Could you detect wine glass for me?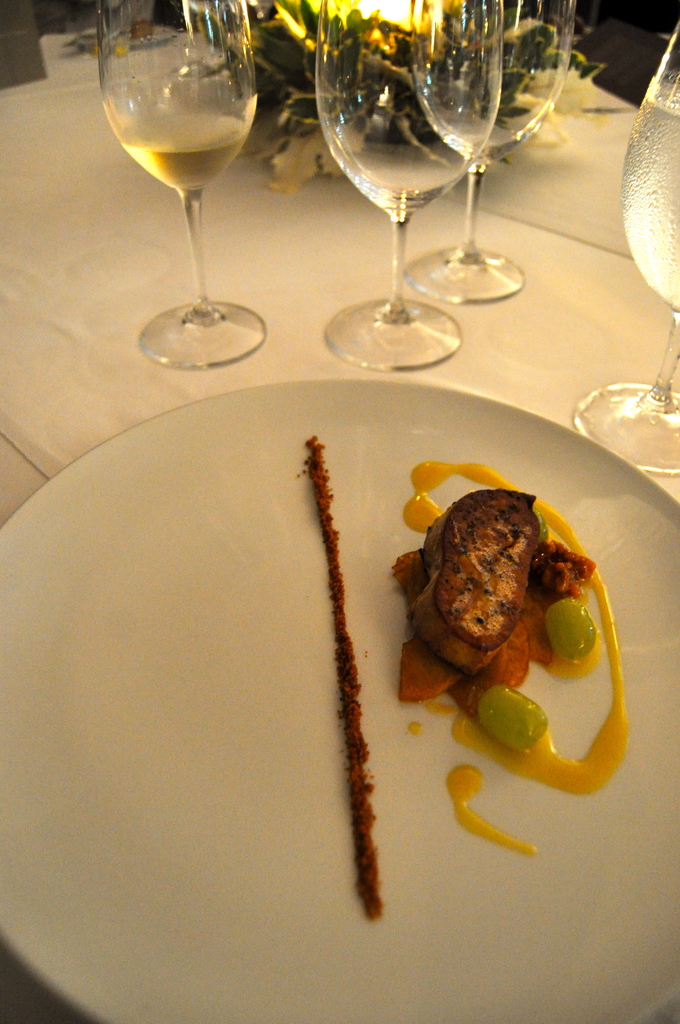
Detection result: Rect(313, 0, 502, 364).
